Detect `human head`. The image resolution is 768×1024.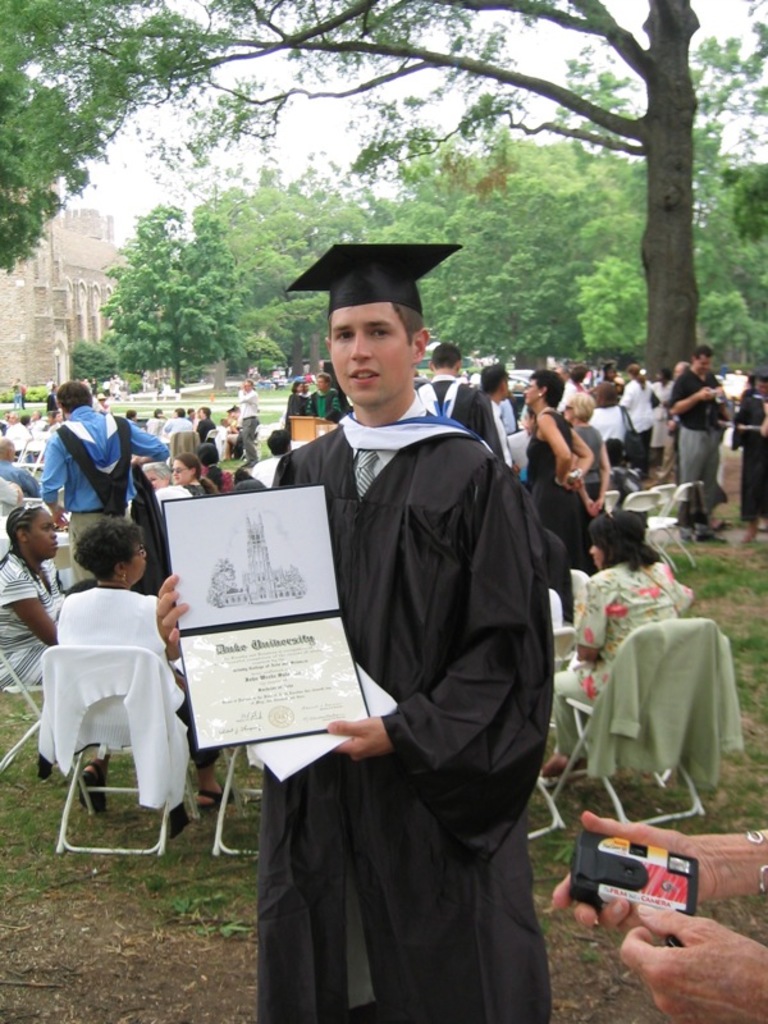
589, 503, 646, 572.
